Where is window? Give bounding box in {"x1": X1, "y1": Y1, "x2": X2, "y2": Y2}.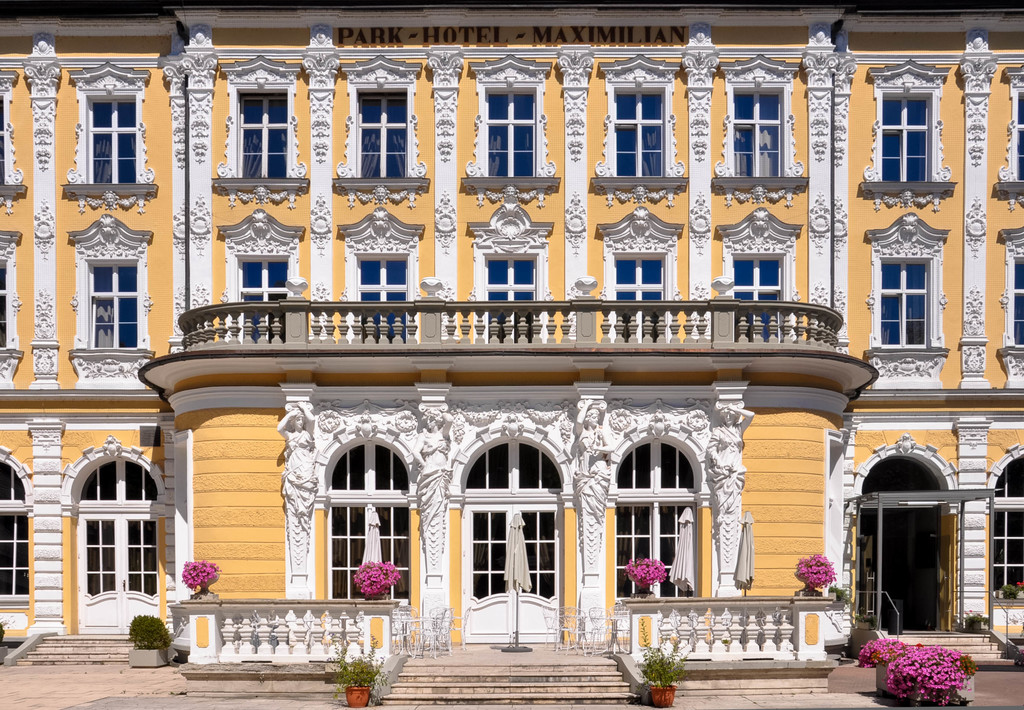
{"x1": 598, "y1": 201, "x2": 684, "y2": 342}.
